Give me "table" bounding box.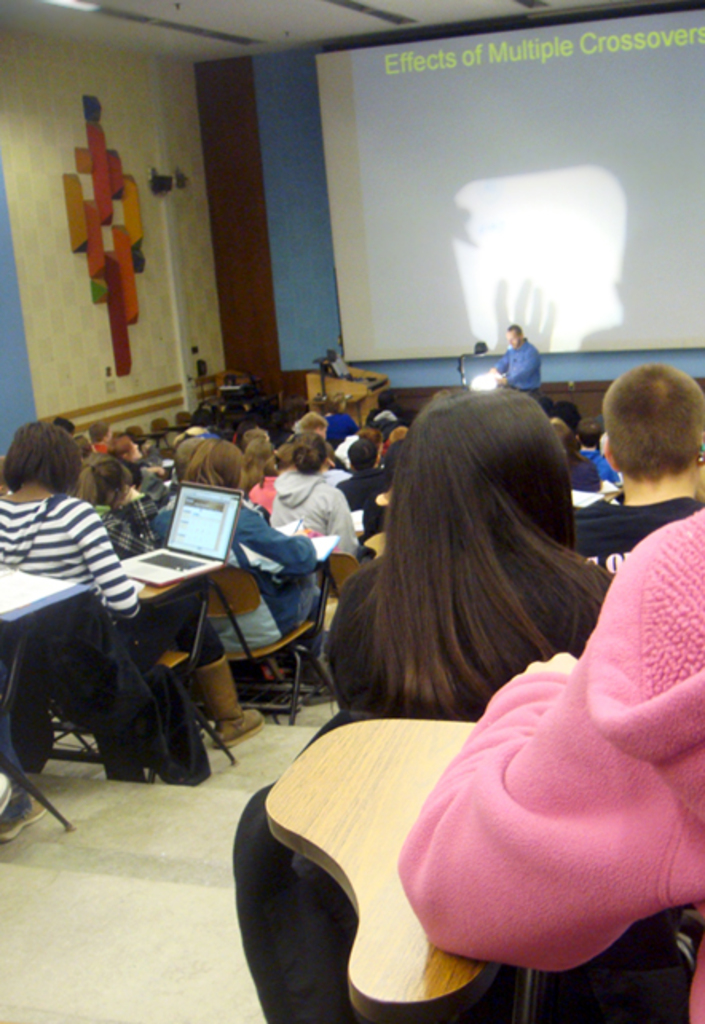
bbox=(268, 713, 509, 1022).
